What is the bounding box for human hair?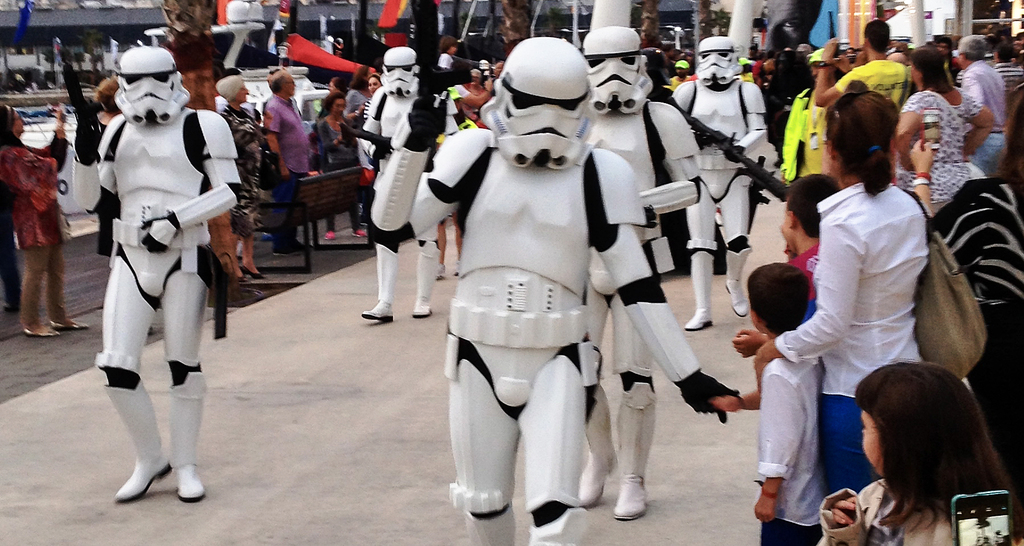
993:85:1023:189.
